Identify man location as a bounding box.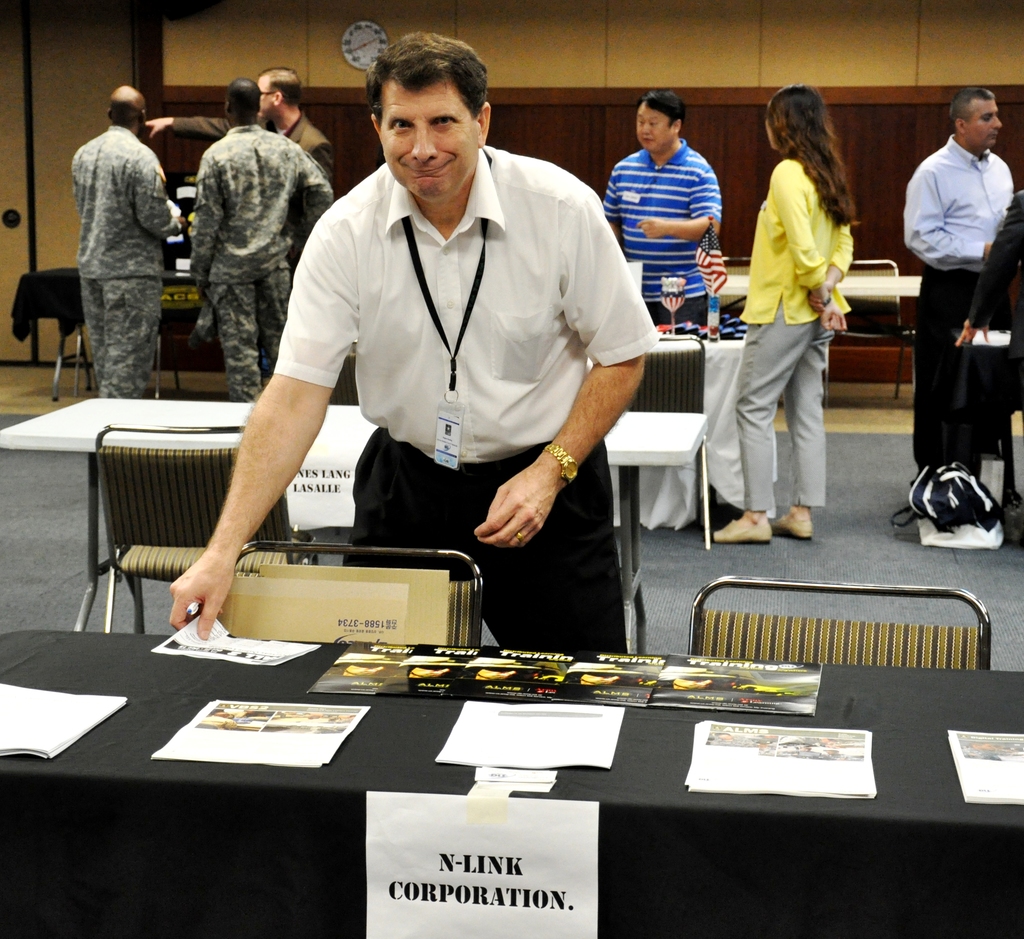
rect(605, 84, 721, 309).
